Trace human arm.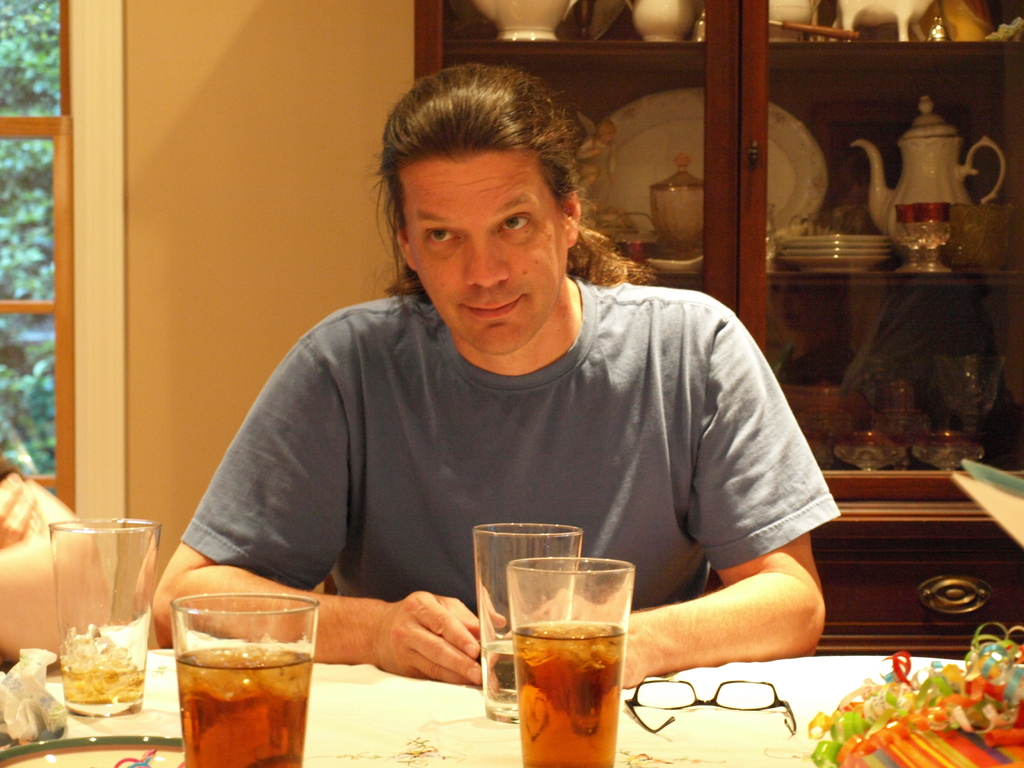
Traced to (534, 315, 825, 690).
